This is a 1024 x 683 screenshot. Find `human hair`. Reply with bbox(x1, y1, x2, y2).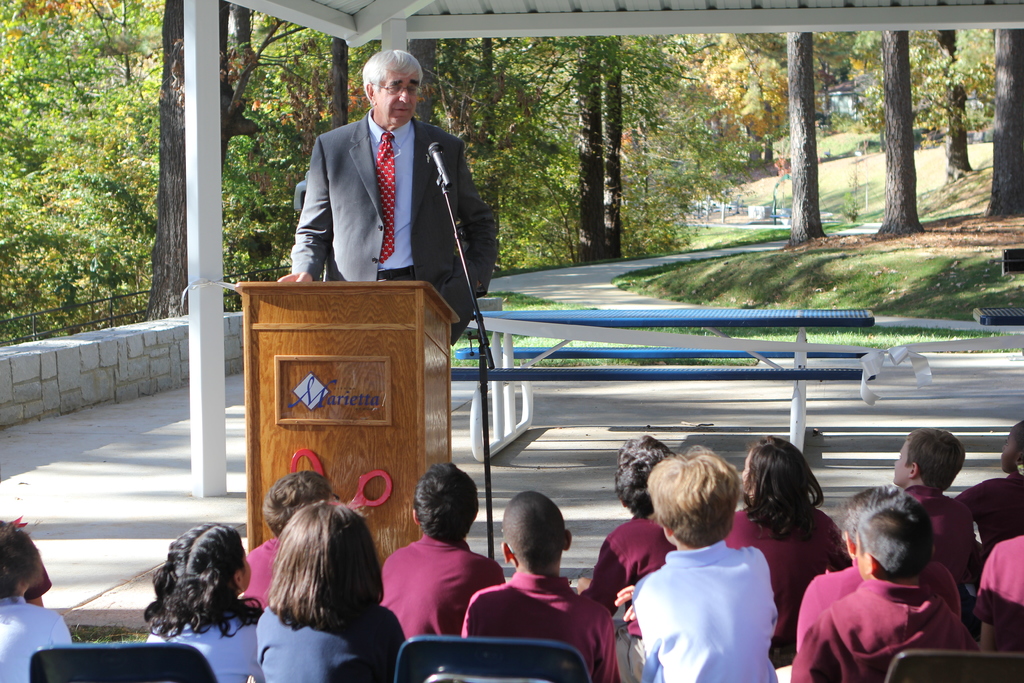
bbox(265, 501, 383, 630).
